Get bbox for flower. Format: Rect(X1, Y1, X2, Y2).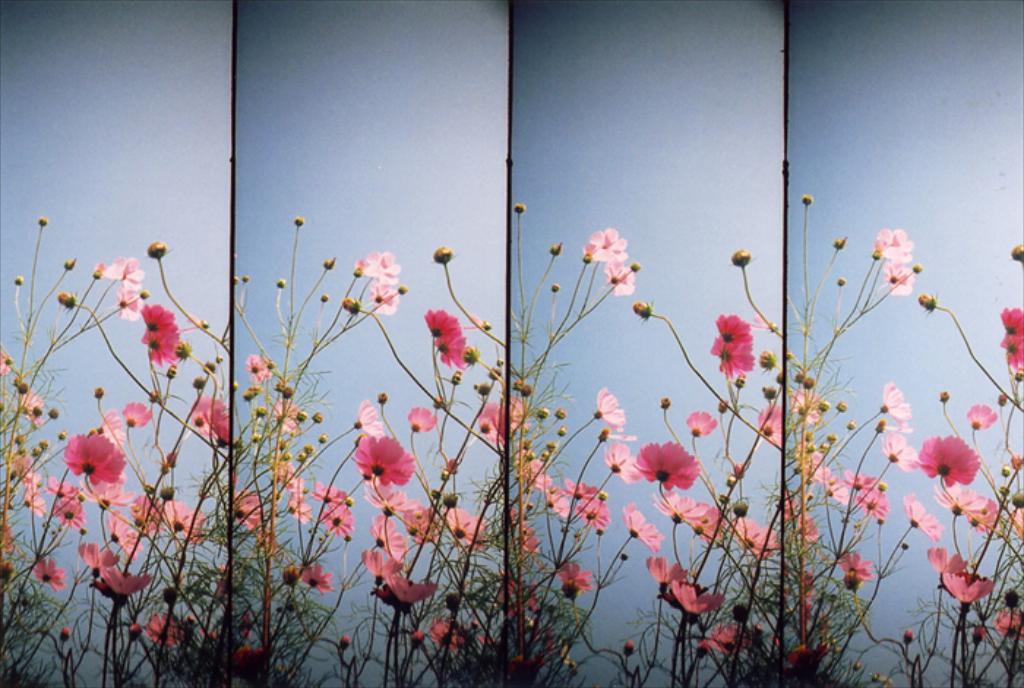
Rect(233, 274, 240, 283).
